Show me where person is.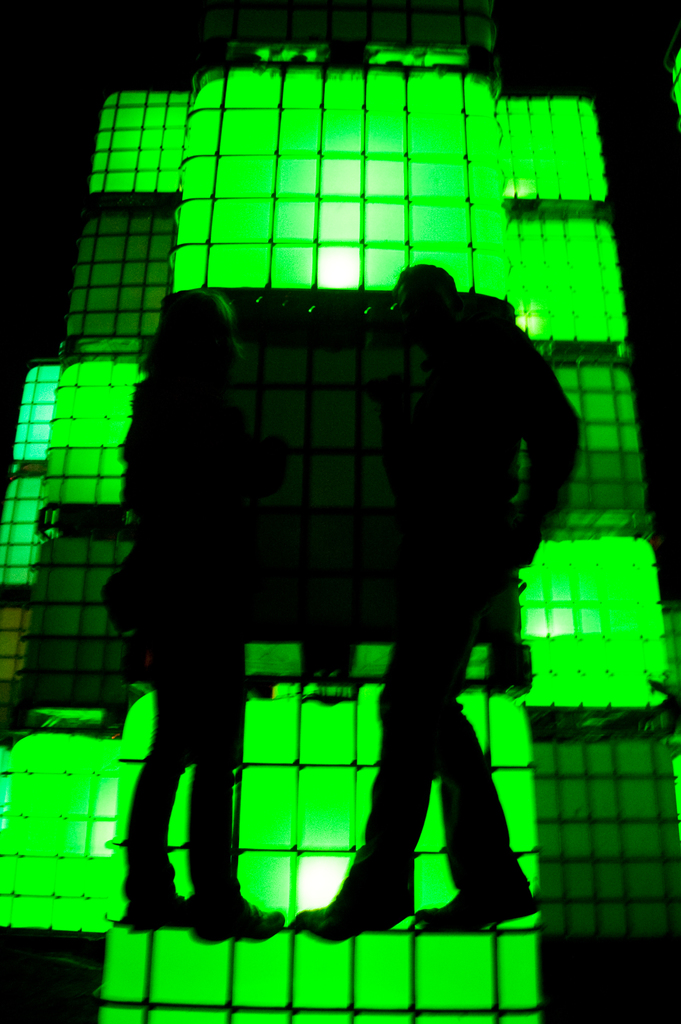
person is at 96:288:282:944.
